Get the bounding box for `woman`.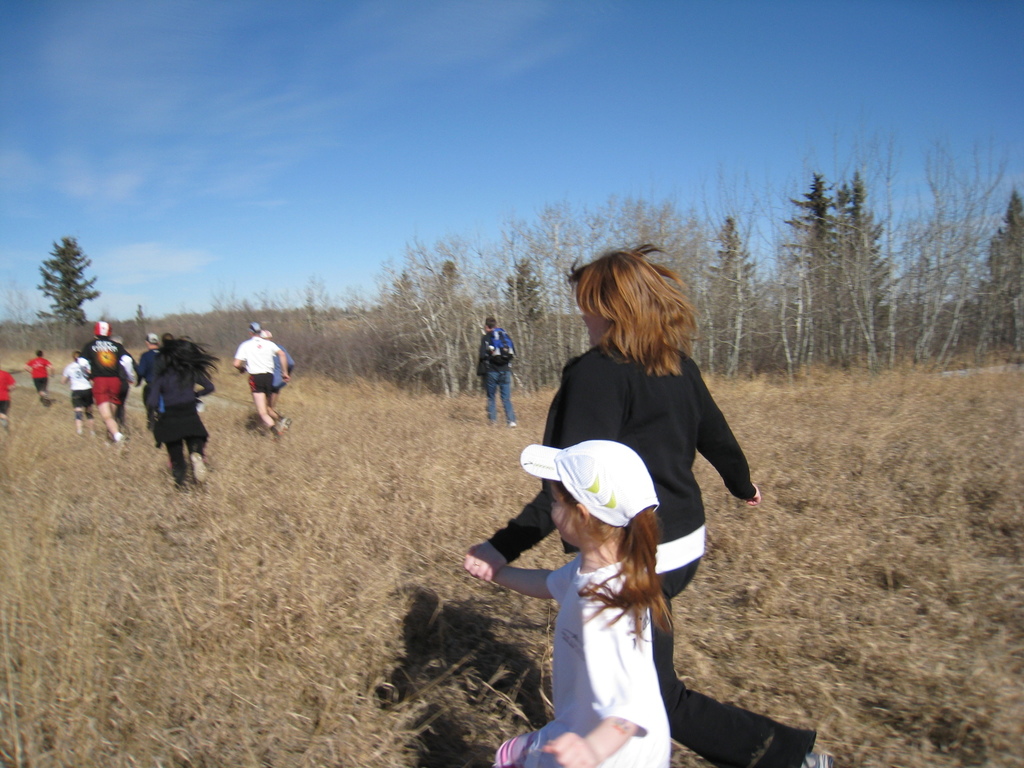
l=499, t=238, r=767, b=652.
